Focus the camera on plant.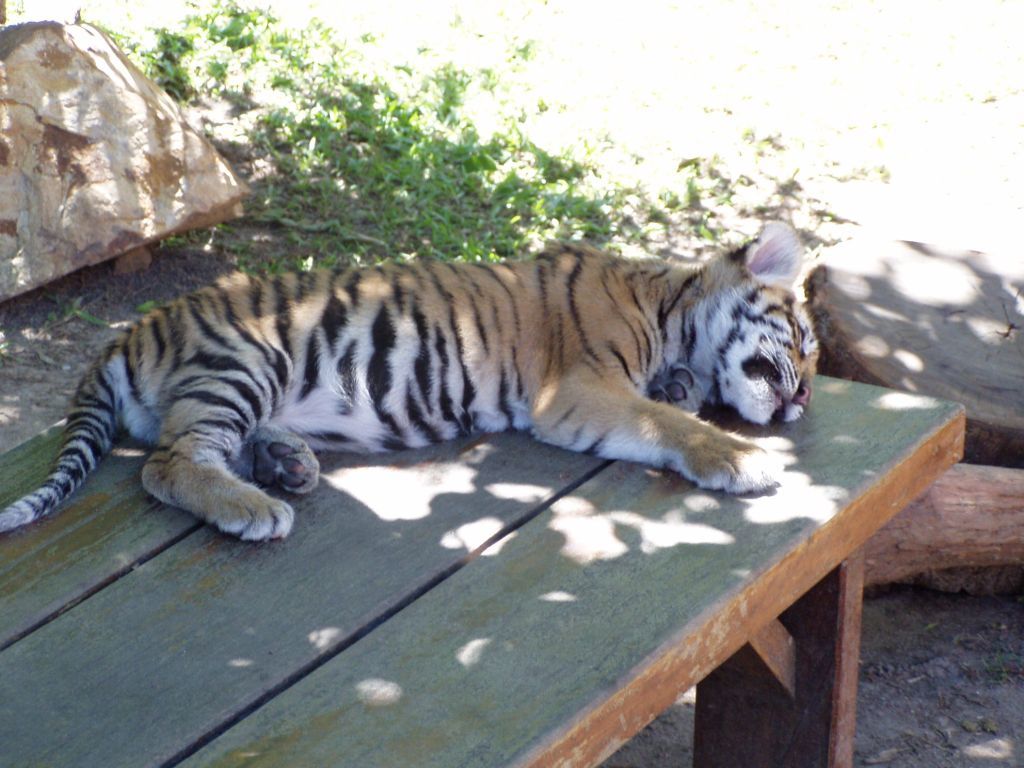
Focus region: (855,604,1023,703).
